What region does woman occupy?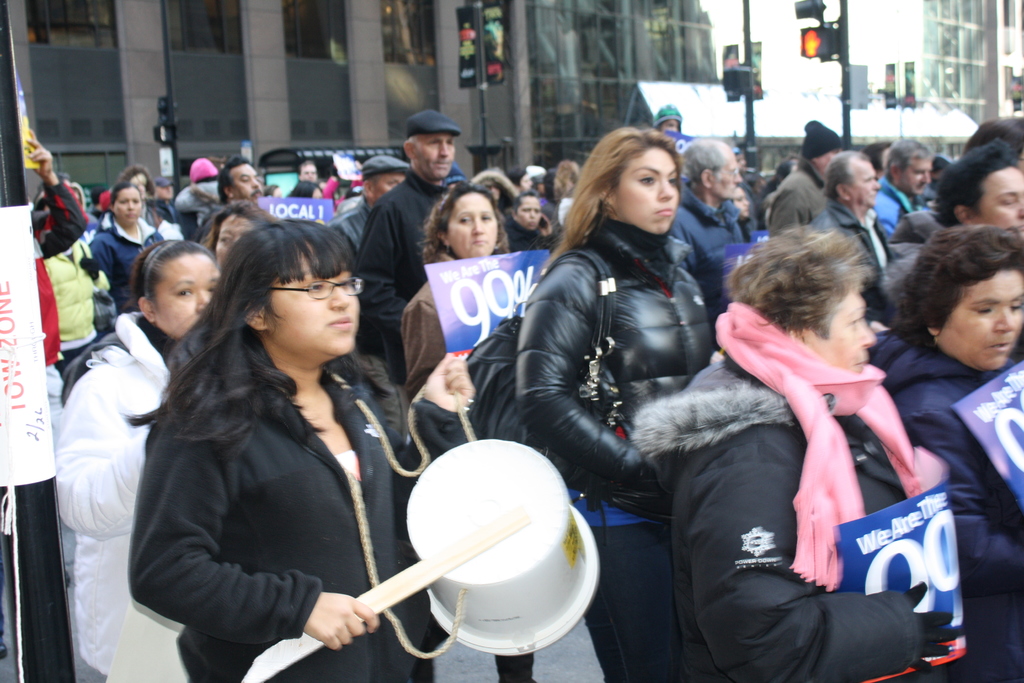
pyautogui.locateOnScreen(509, 119, 721, 682).
